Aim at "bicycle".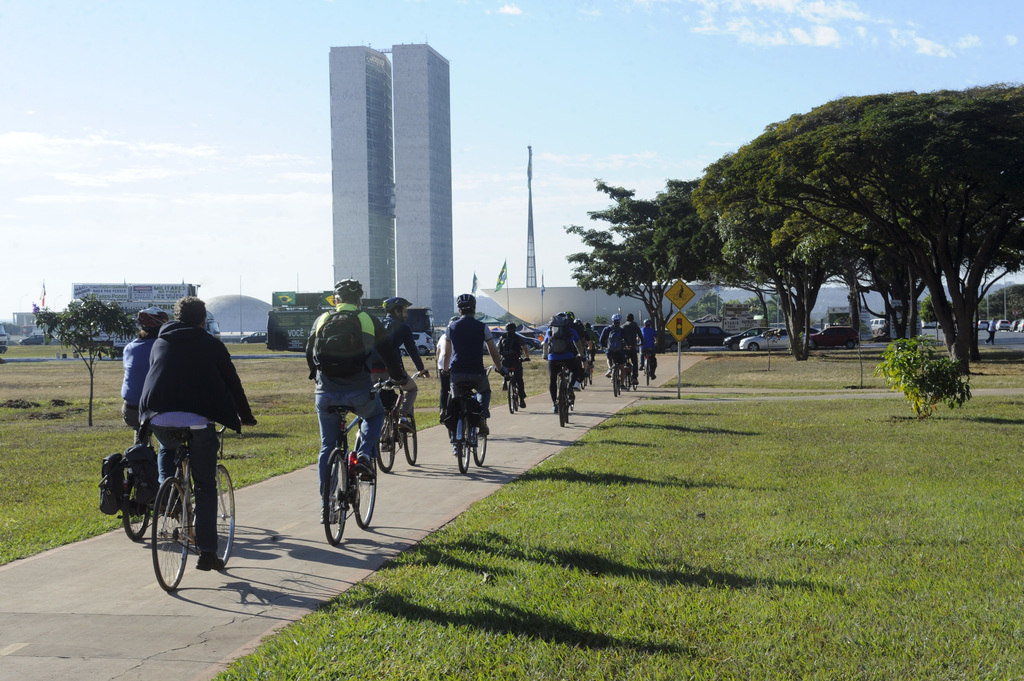
Aimed at <region>151, 417, 248, 595</region>.
